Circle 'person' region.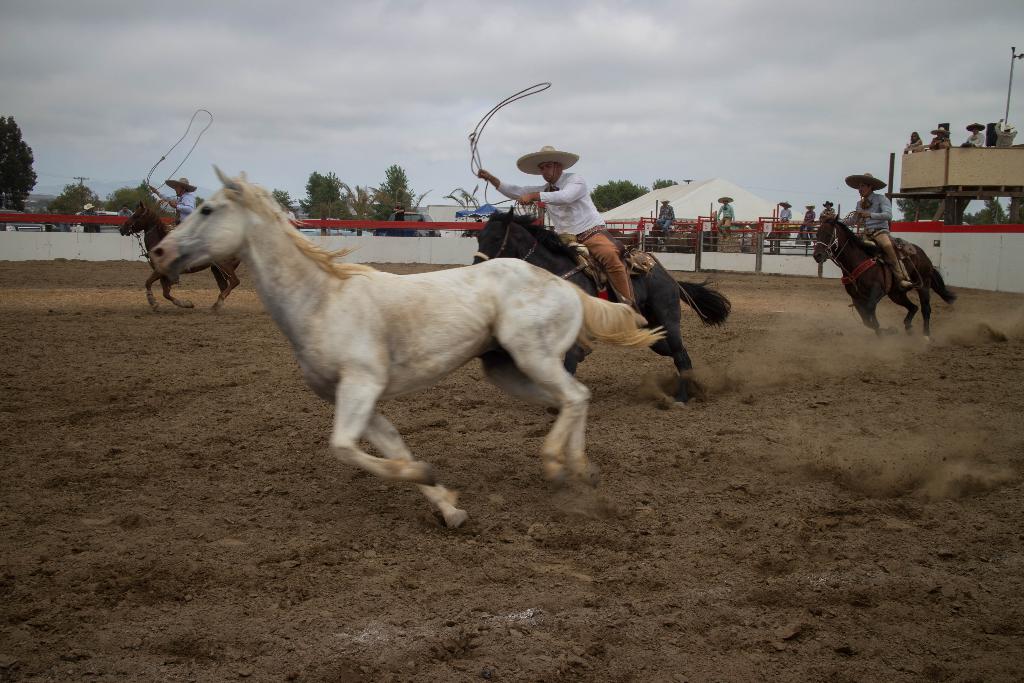
Region: left=961, top=124, right=983, bottom=147.
